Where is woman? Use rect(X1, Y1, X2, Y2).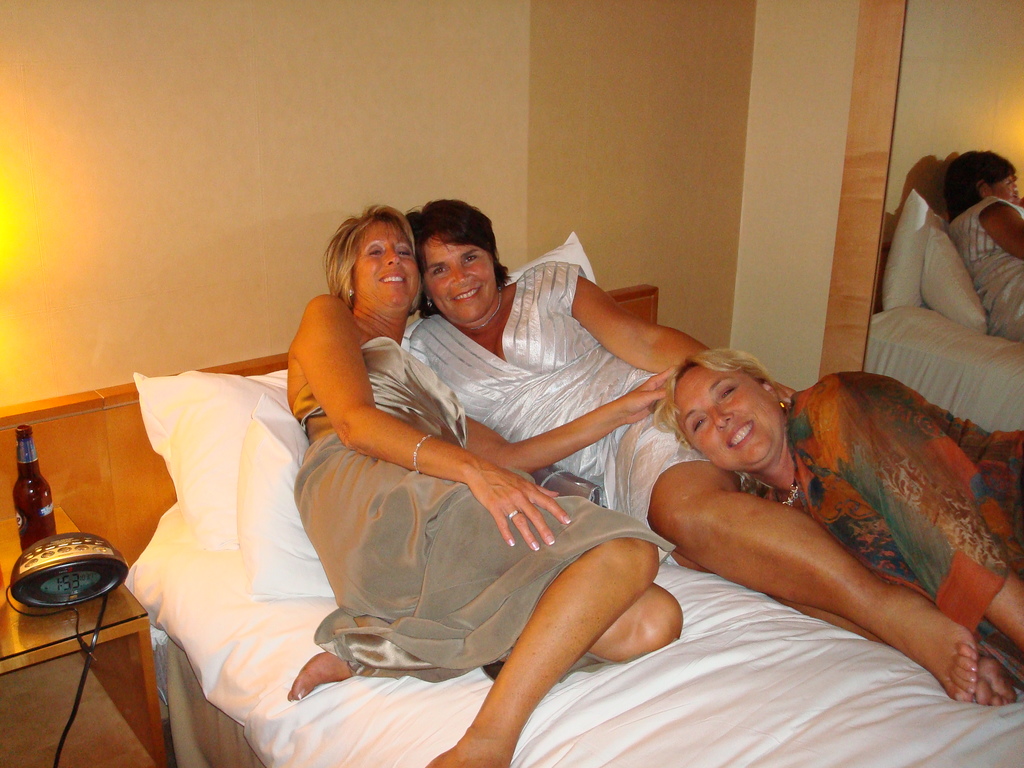
rect(278, 200, 682, 767).
